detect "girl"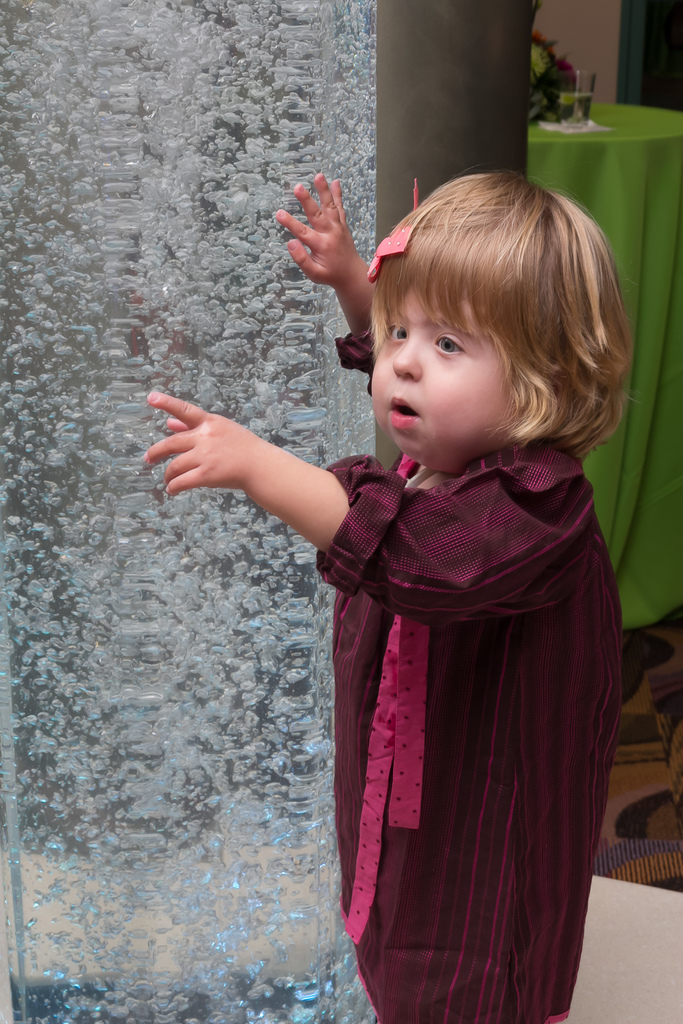
detection(134, 162, 619, 1023)
